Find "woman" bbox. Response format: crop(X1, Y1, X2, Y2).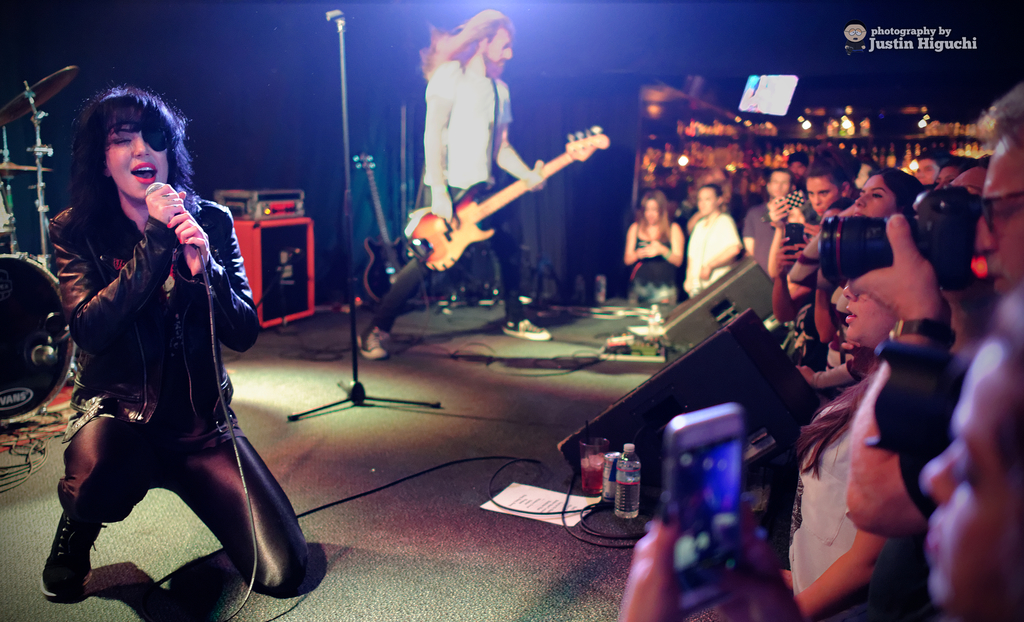
crop(792, 169, 931, 345).
